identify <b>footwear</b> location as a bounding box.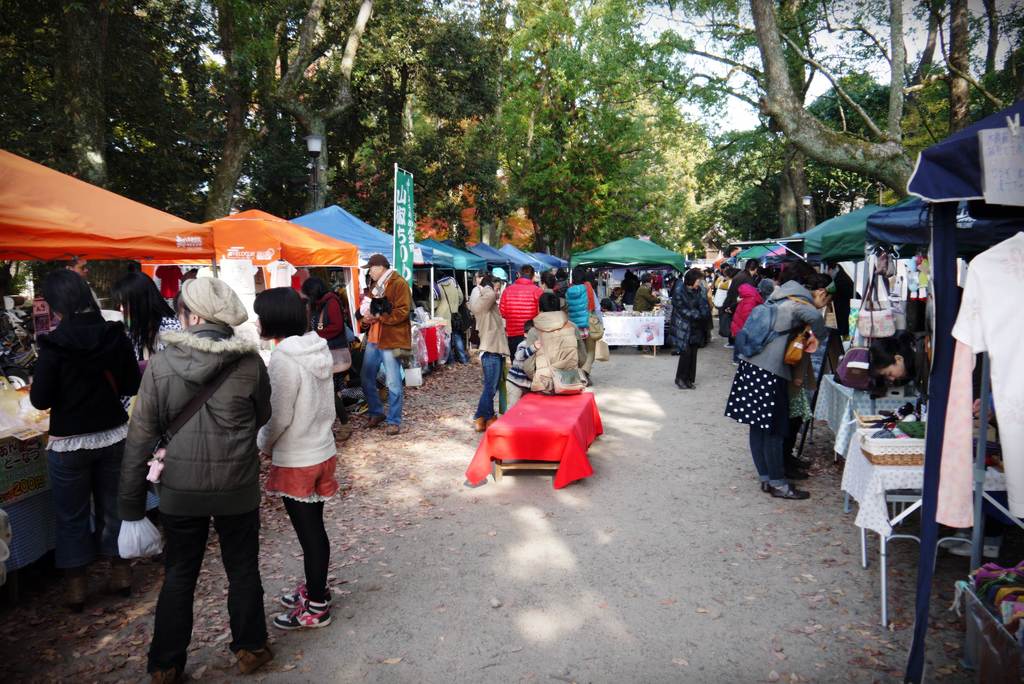
left=771, top=482, right=805, bottom=499.
